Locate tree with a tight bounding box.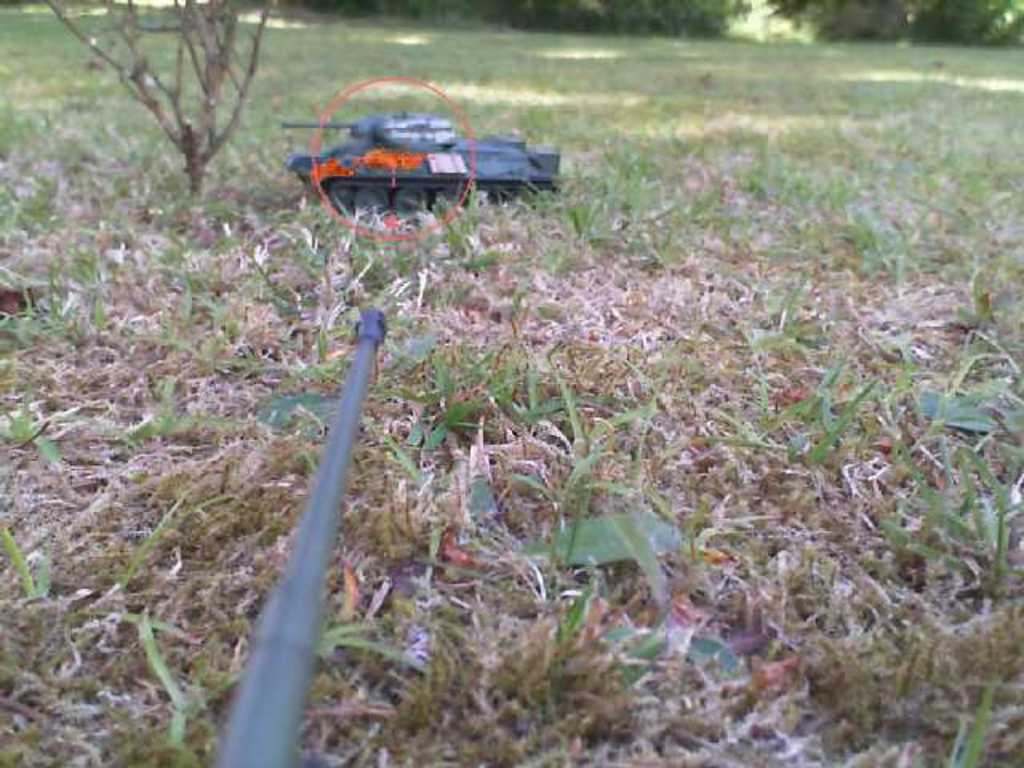
<region>32, 0, 294, 197</region>.
